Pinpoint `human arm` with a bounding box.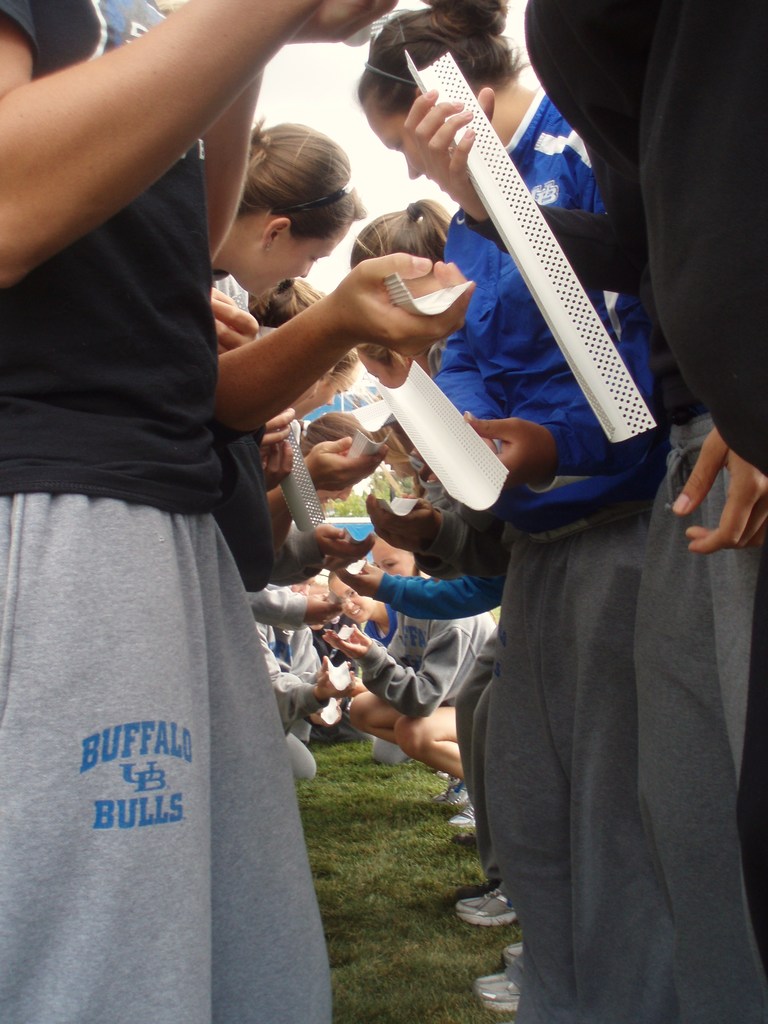
0:0:412:302.
